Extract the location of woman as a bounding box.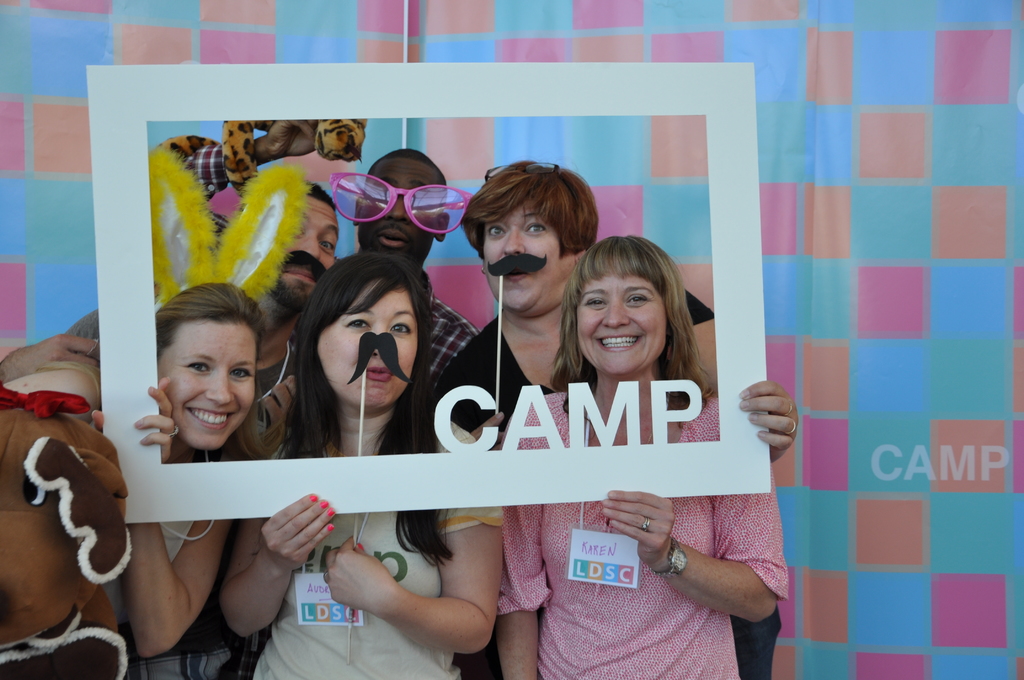
{"left": 493, "top": 231, "right": 788, "bottom": 679}.
